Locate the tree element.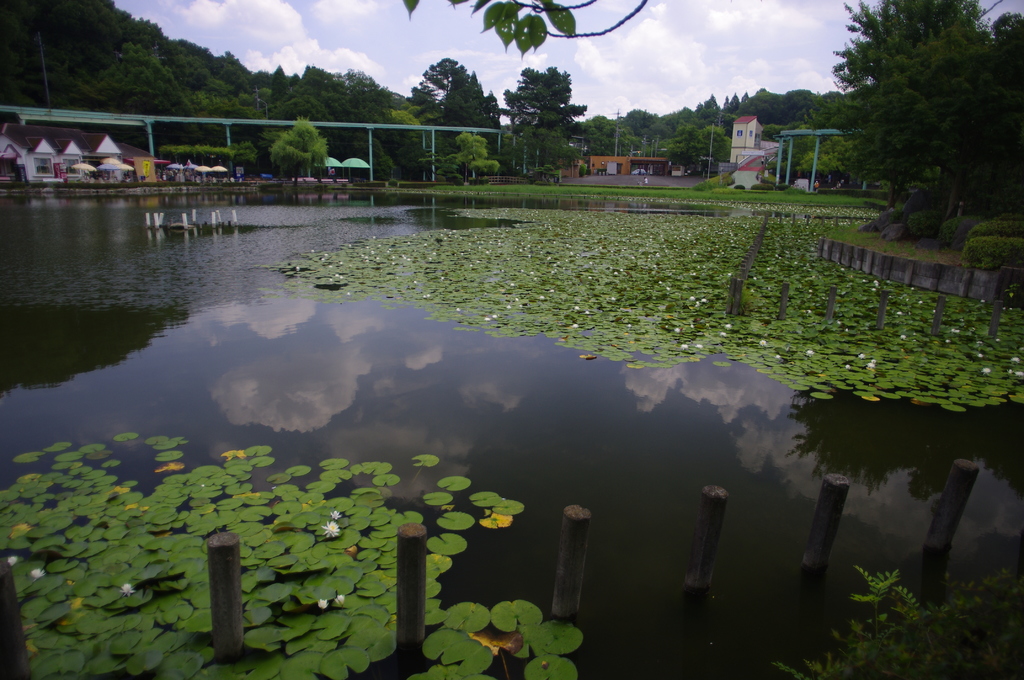
Element bbox: bbox=[620, 108, 655, 158].
